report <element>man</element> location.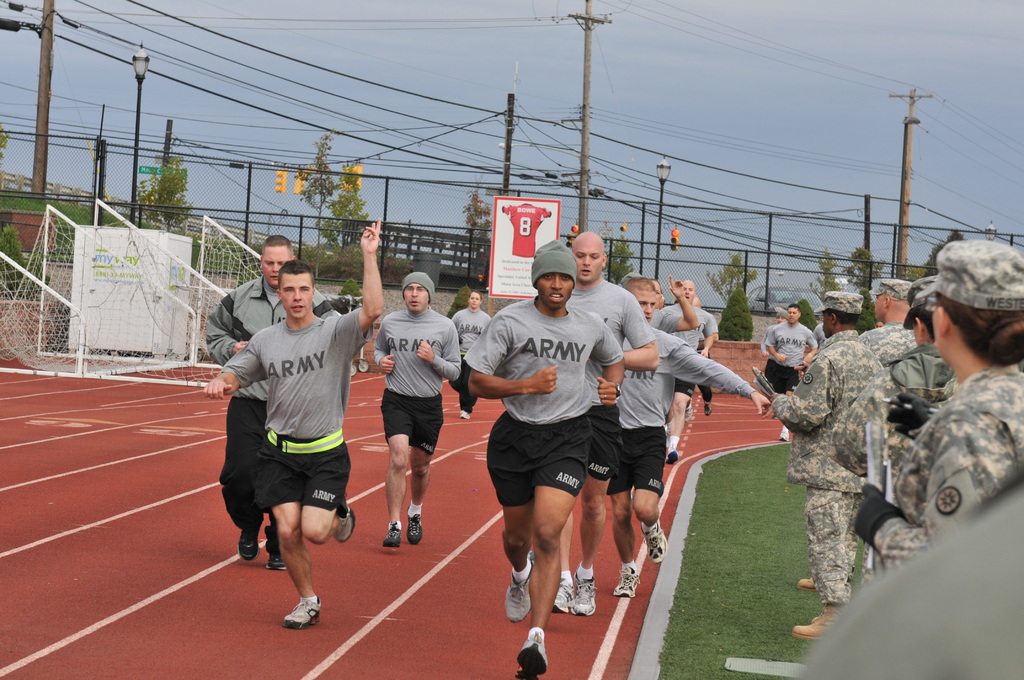
Report: bbox=(657, 277, 712, 433).
